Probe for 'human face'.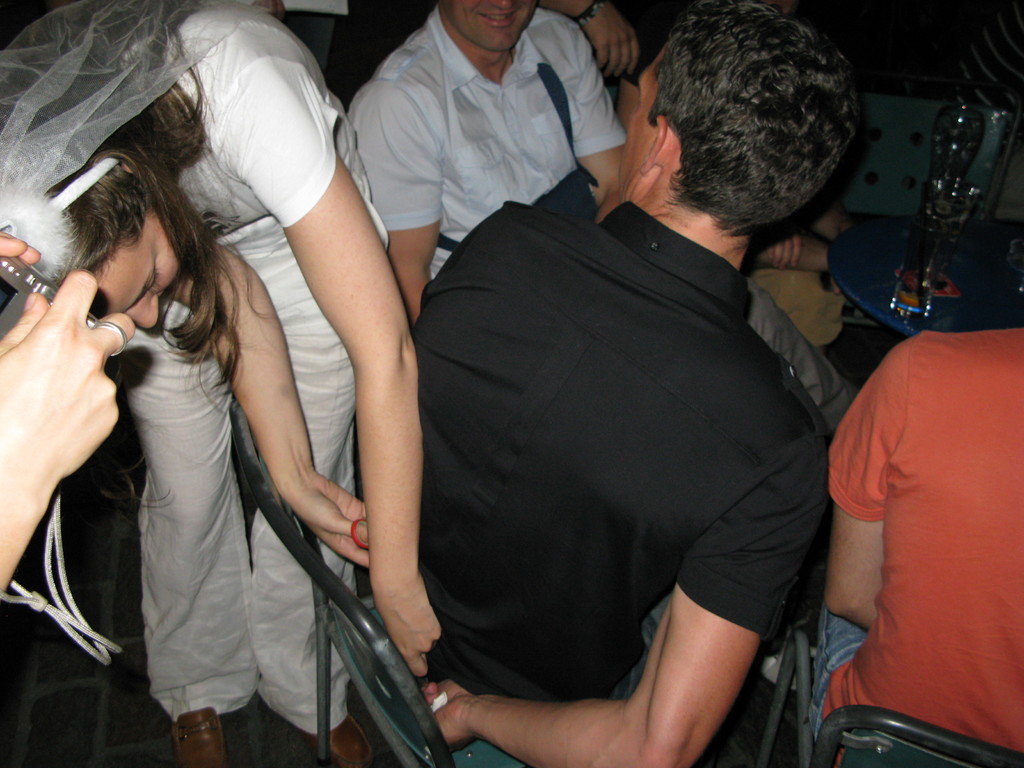
Probe result: select_region(622, 47, 666, 196).
